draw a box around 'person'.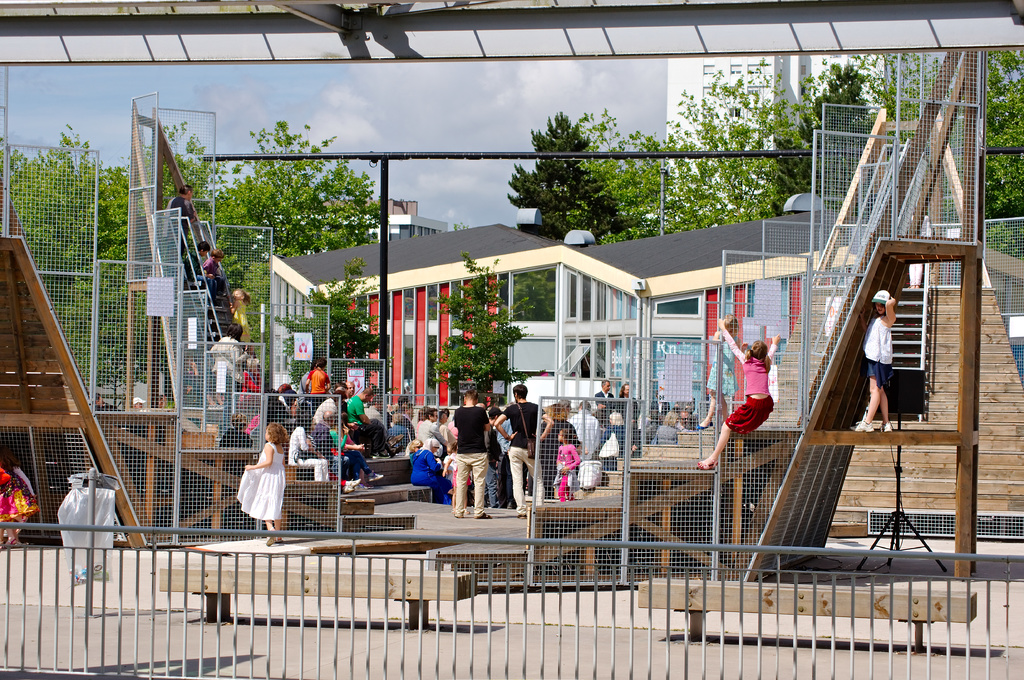
623, 381, 645, 457.
